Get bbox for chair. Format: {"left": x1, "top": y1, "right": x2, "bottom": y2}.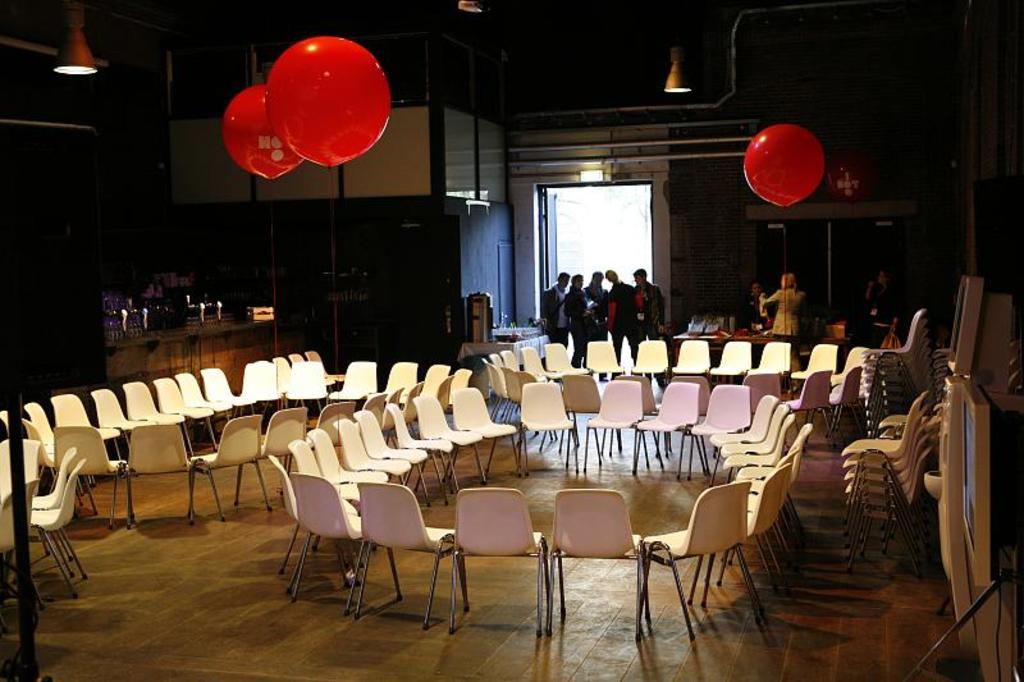
{"left": 818, "top": 371, "right": 855, "bottom": 426}.
